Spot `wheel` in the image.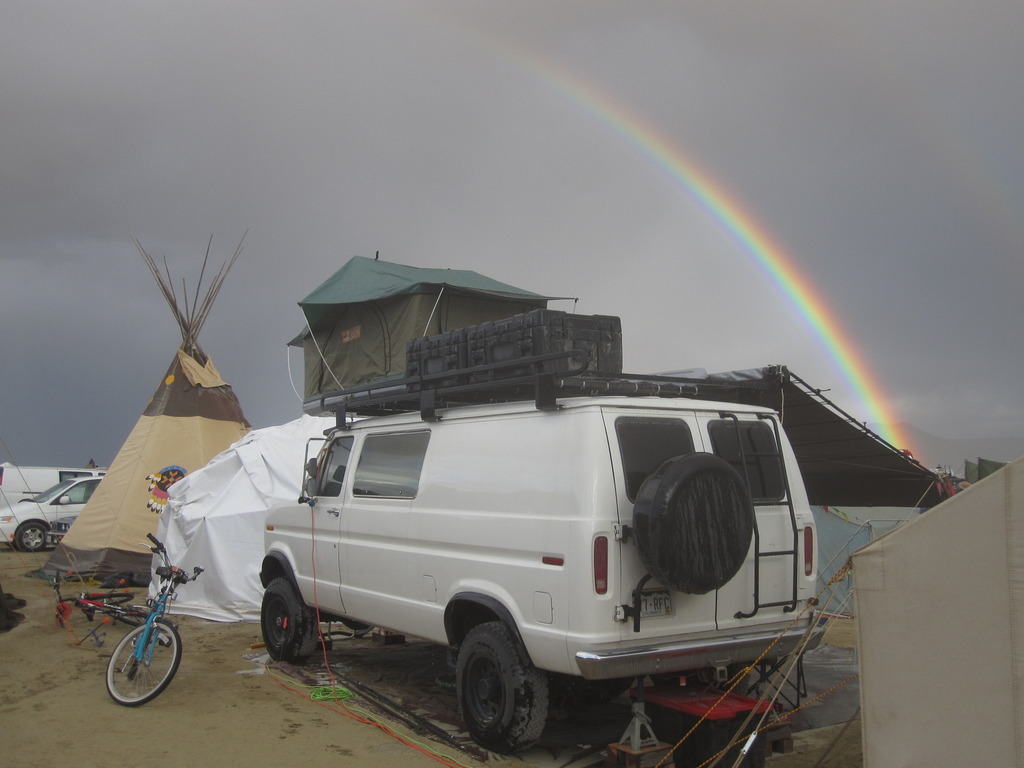
`wheel` found at region(16, 524, 48, 549).
